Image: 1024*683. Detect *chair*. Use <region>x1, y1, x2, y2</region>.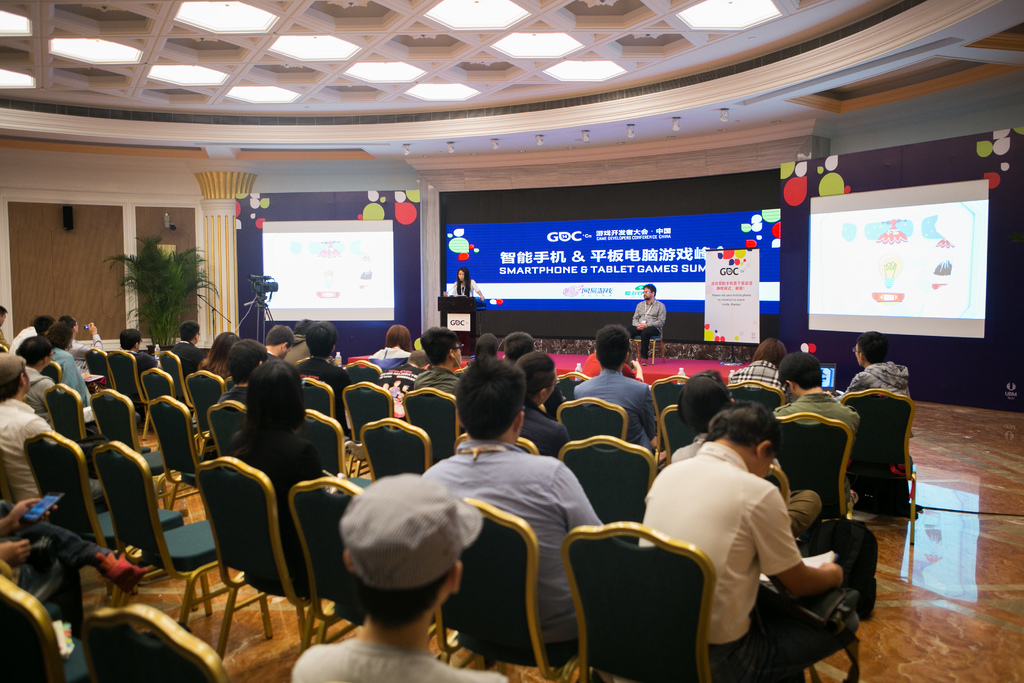
<region>0, 578, 68, 680</region>.
